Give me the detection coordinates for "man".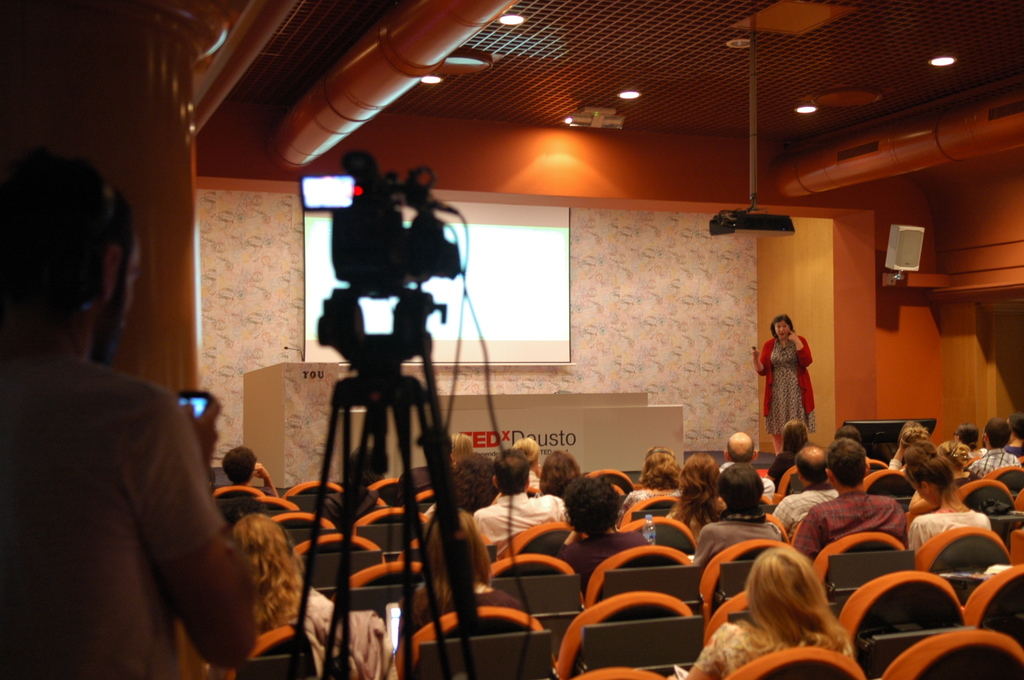
box=[718, 426, 760, 469].
